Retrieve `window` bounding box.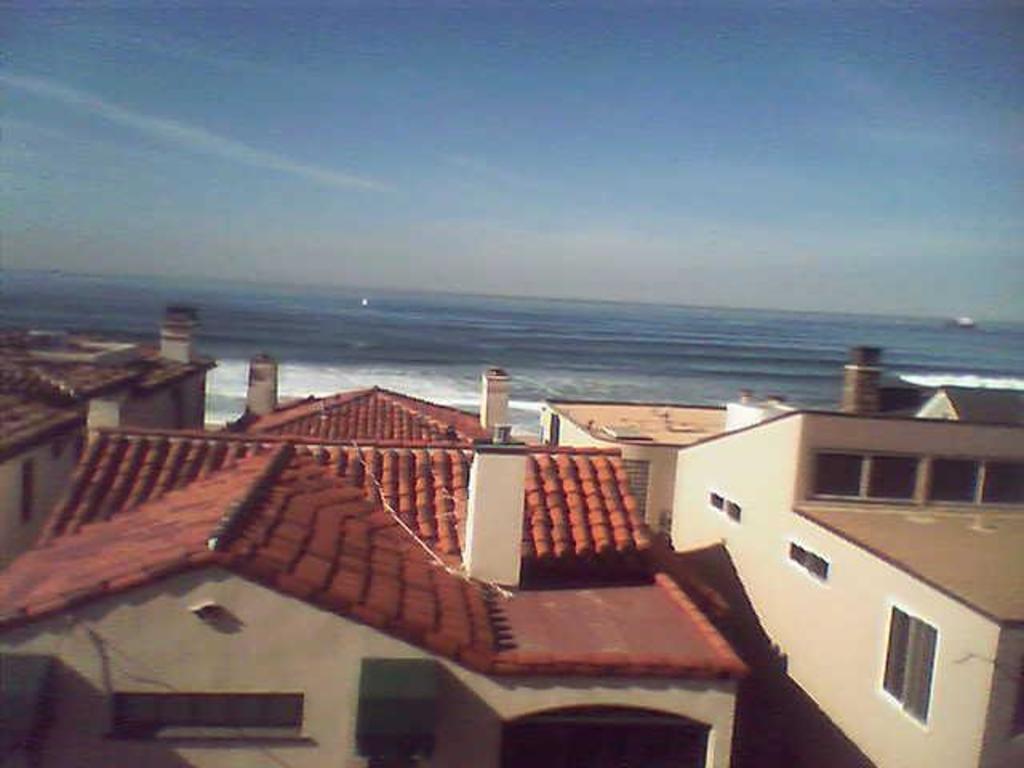
Bounding box: 982, 459, 1022, 501.
